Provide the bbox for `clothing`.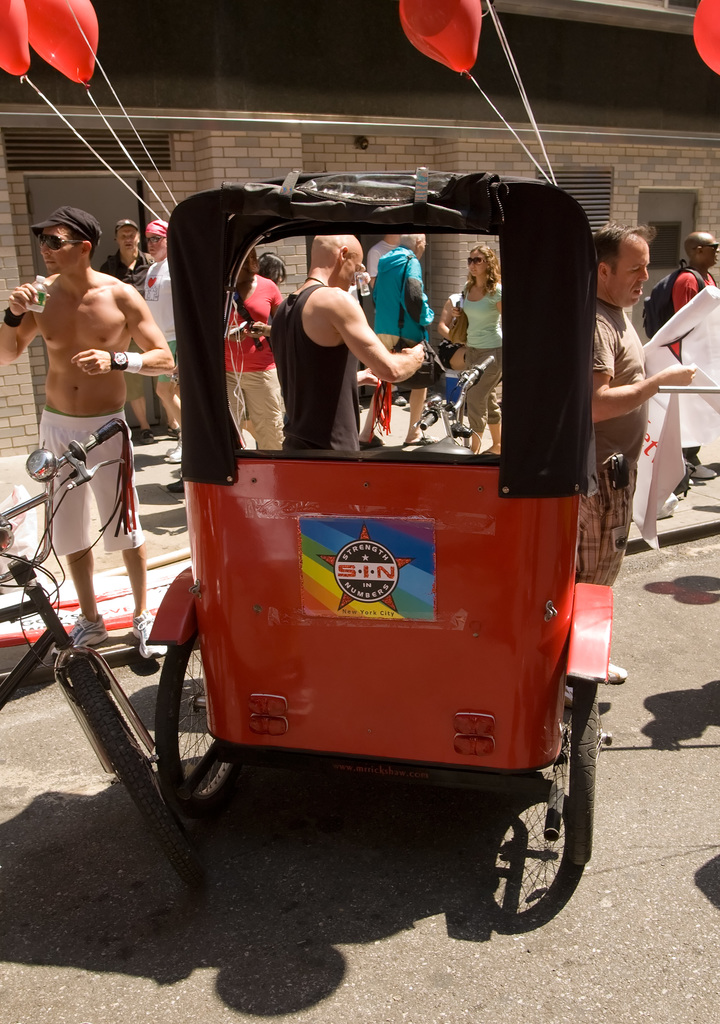
40/404/140/561.
